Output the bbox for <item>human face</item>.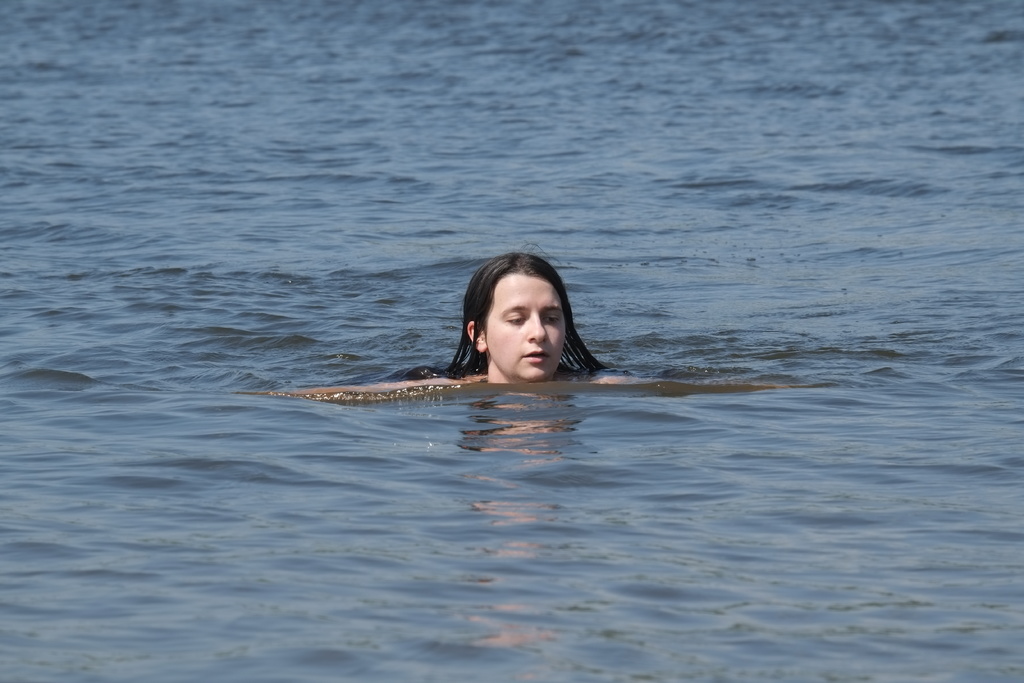
crop(483, 273, 563, 379).
